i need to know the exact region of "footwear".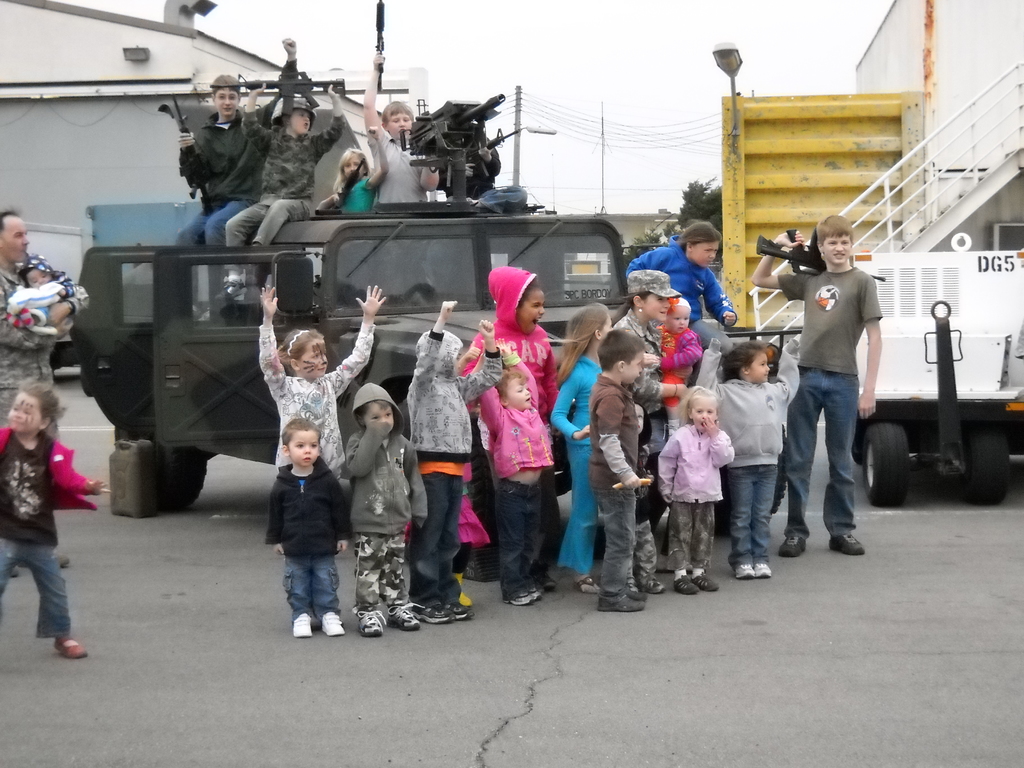
Region: rect(320, 610, 346, 639).
